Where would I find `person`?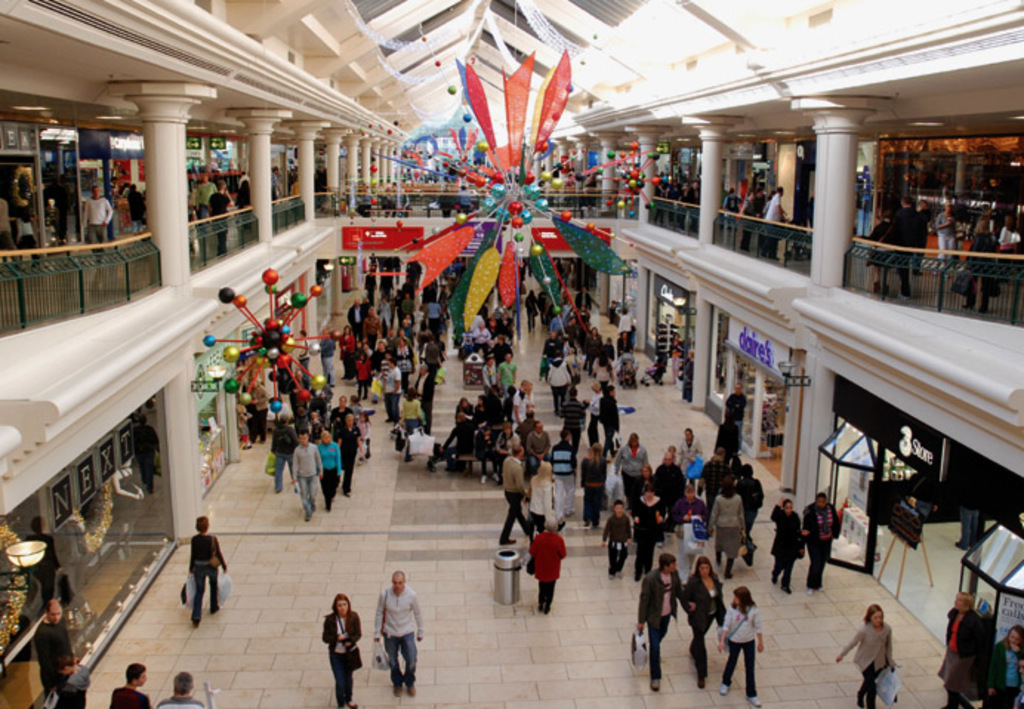
At <bbox>38, 669, 87, 700</bbox>.
